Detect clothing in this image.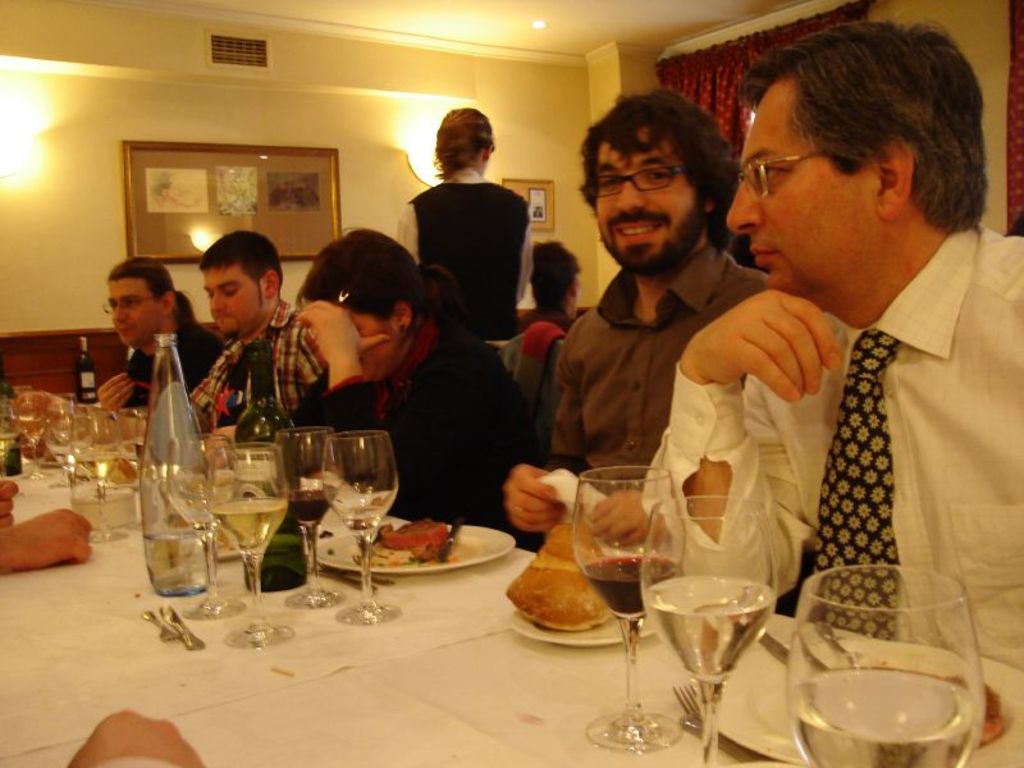
Detection: [left=547, top=248, right=774, bottom=616].
